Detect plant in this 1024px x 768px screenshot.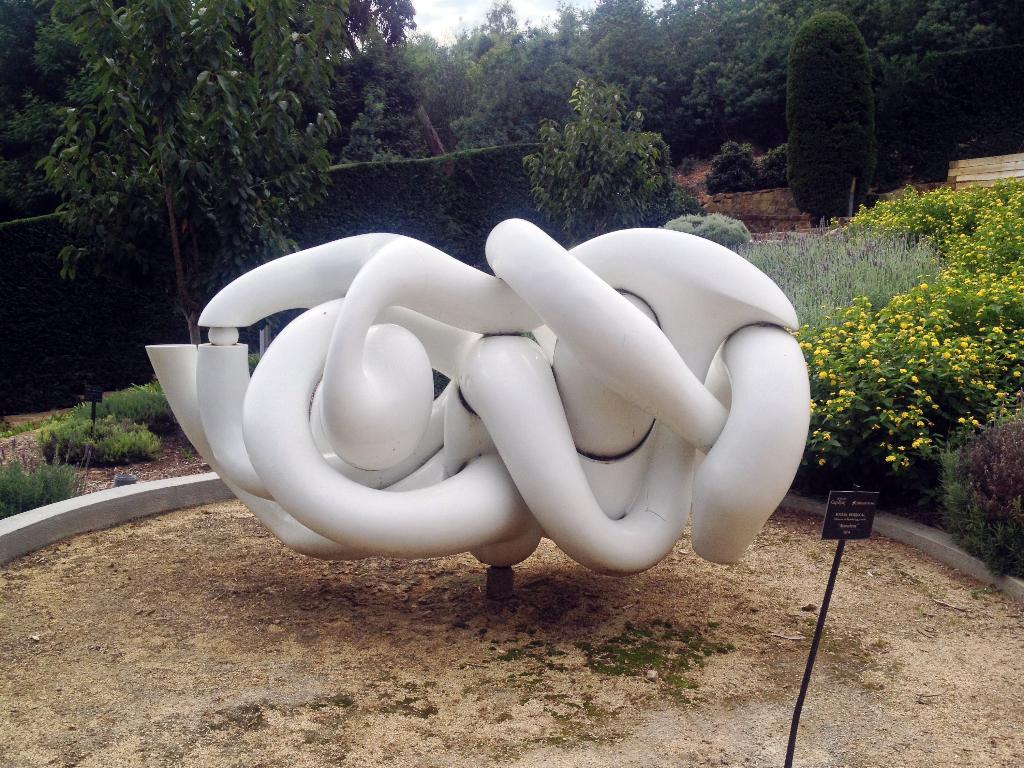
Detection: region(524, 77, 710, 252).
